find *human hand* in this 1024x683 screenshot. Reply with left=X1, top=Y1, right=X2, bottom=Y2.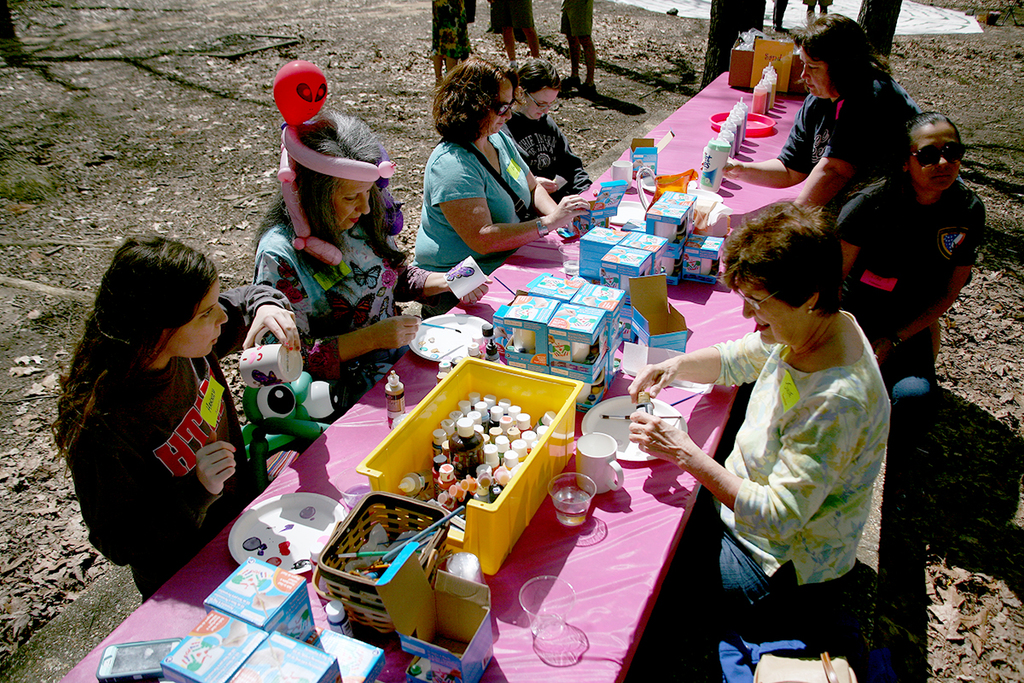
left=241, top=303, right=302, bottom=349.
